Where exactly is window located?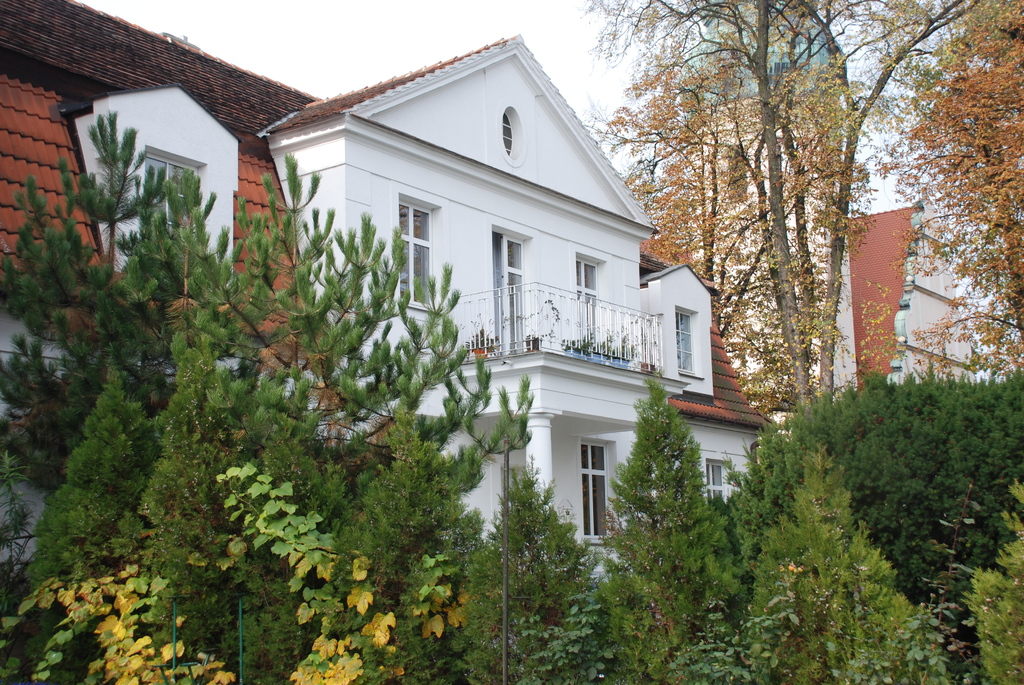
Its bounding box is rect(578, 437, 617, 539).
